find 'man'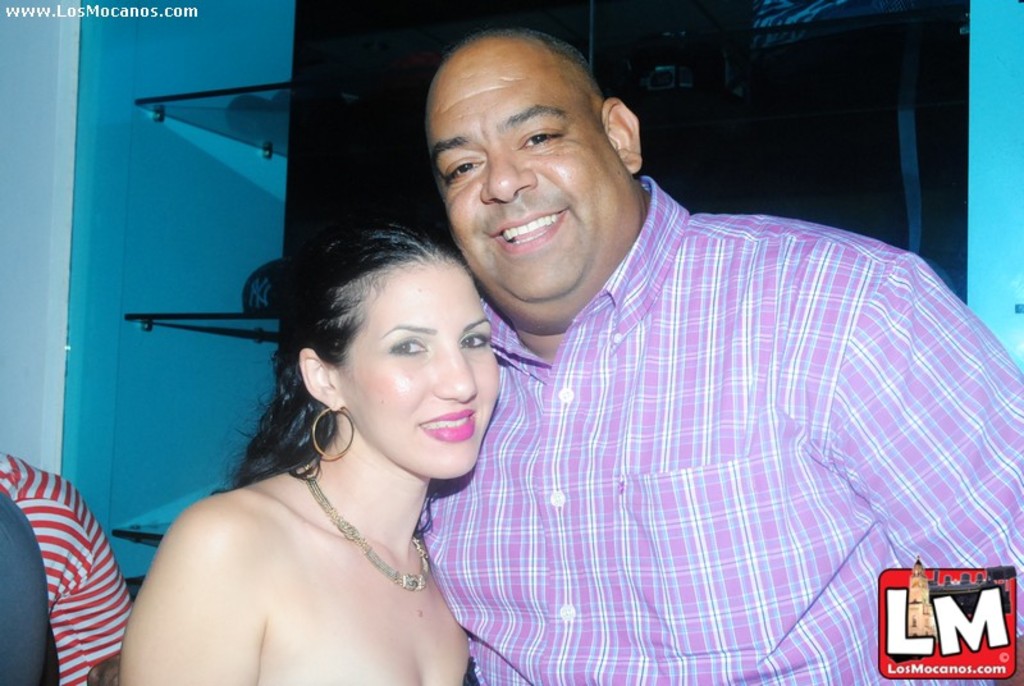
BBox(425, 23, 1023, 685)
